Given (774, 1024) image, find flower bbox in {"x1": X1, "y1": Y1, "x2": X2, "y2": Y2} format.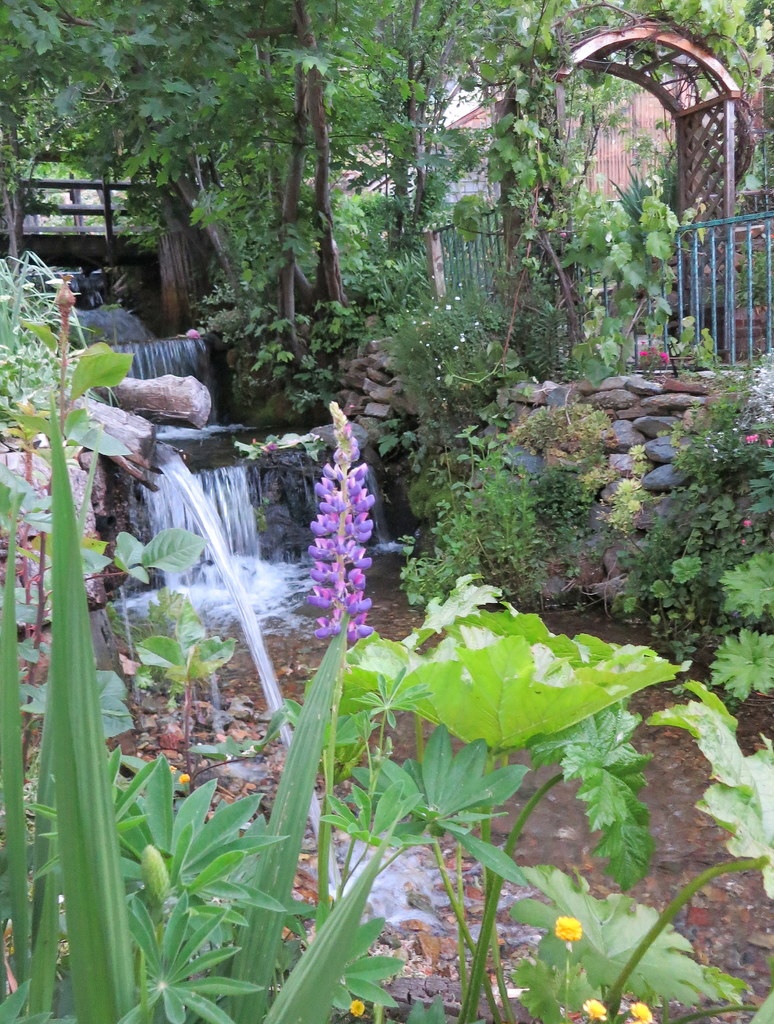
{"x1": 632, "y1": 1004, "x2": 657, "y2": 1023}.
